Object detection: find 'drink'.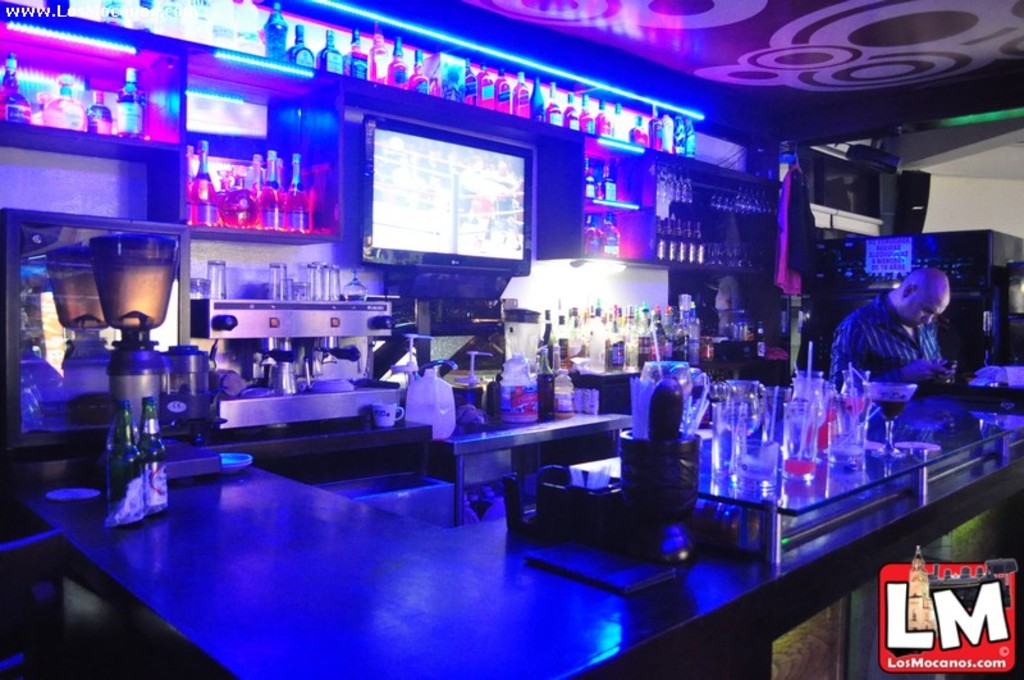
(left=730, top=437, right=774, bottom=484).
